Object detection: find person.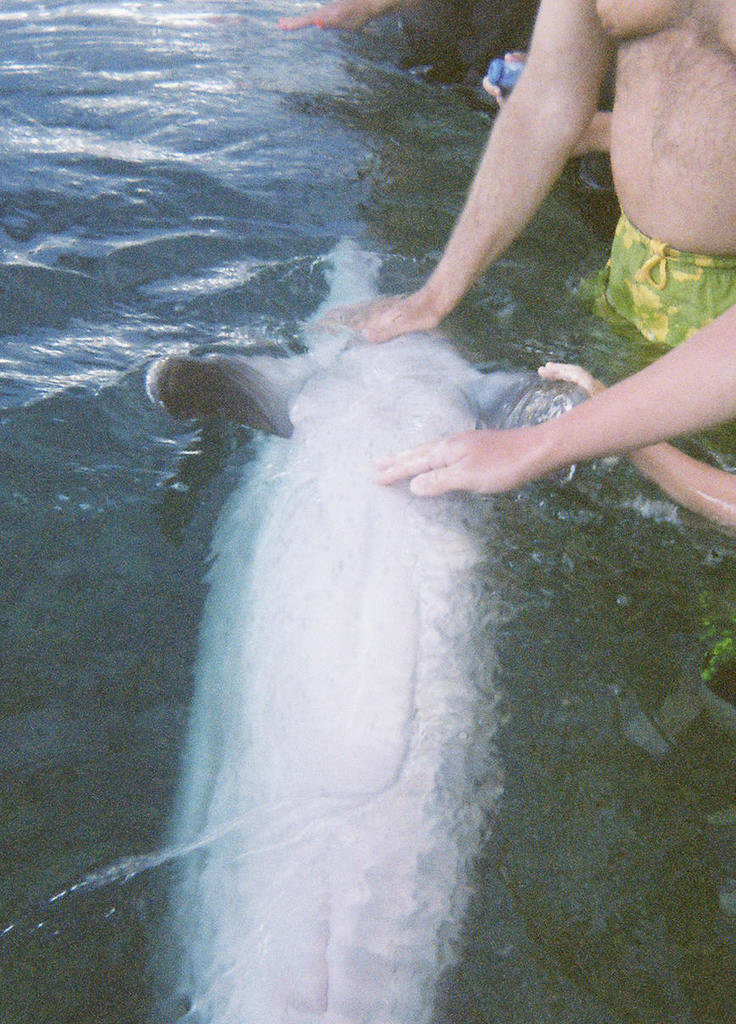
280, 0, 409, 41.
